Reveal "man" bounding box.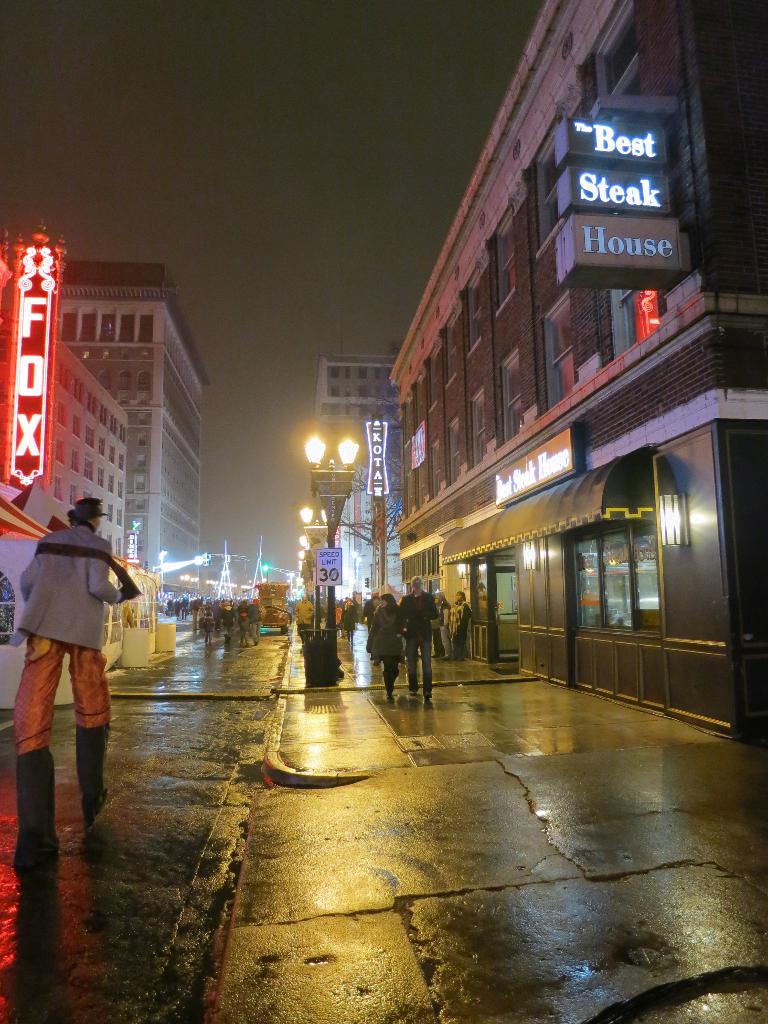
Revealed: bbox=(387, 580, 443, 704).
